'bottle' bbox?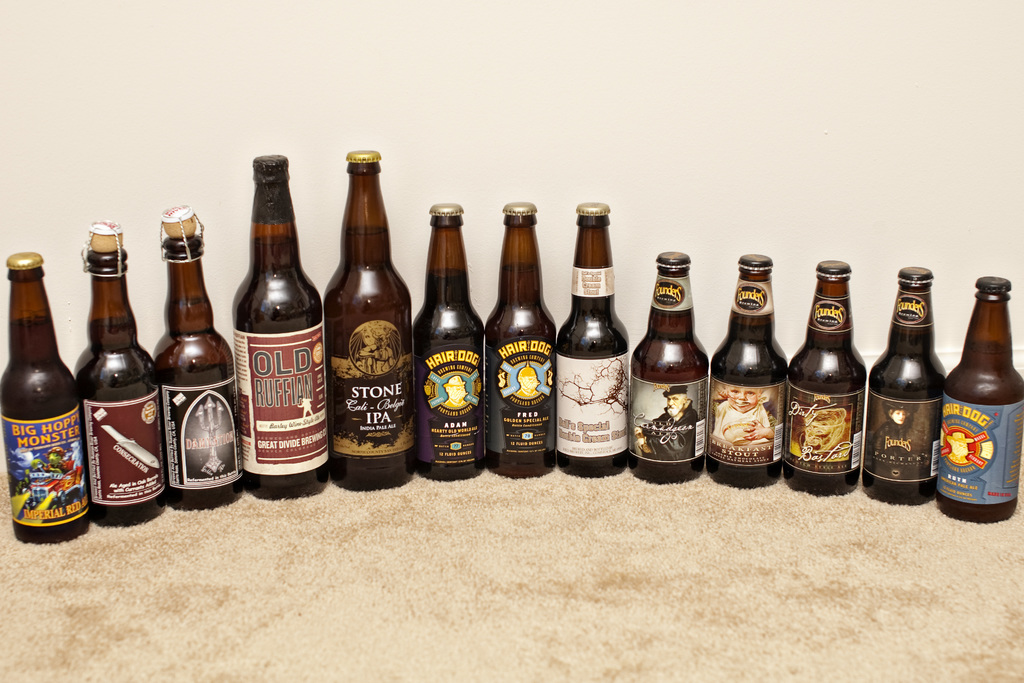
region(788, 258, 864, 498)
